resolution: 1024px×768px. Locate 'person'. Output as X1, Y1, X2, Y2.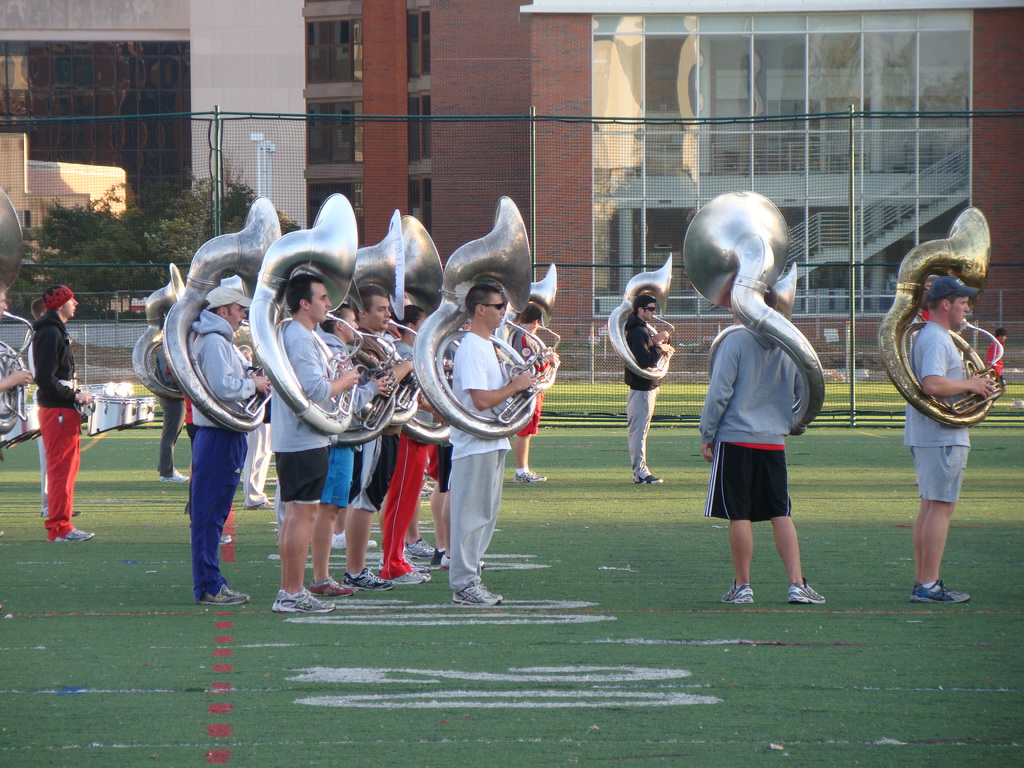
448, 282, 539, 607.
